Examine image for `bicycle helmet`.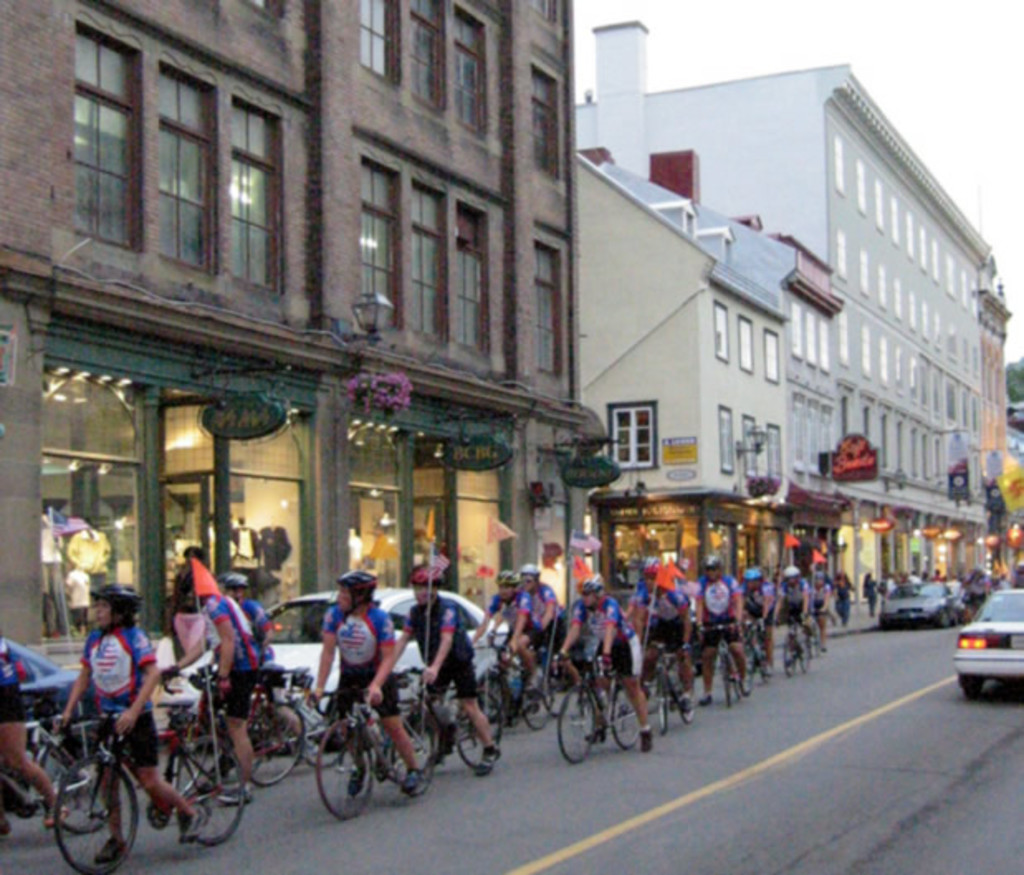
Examination result: detection(336, 576, 367, 607).
